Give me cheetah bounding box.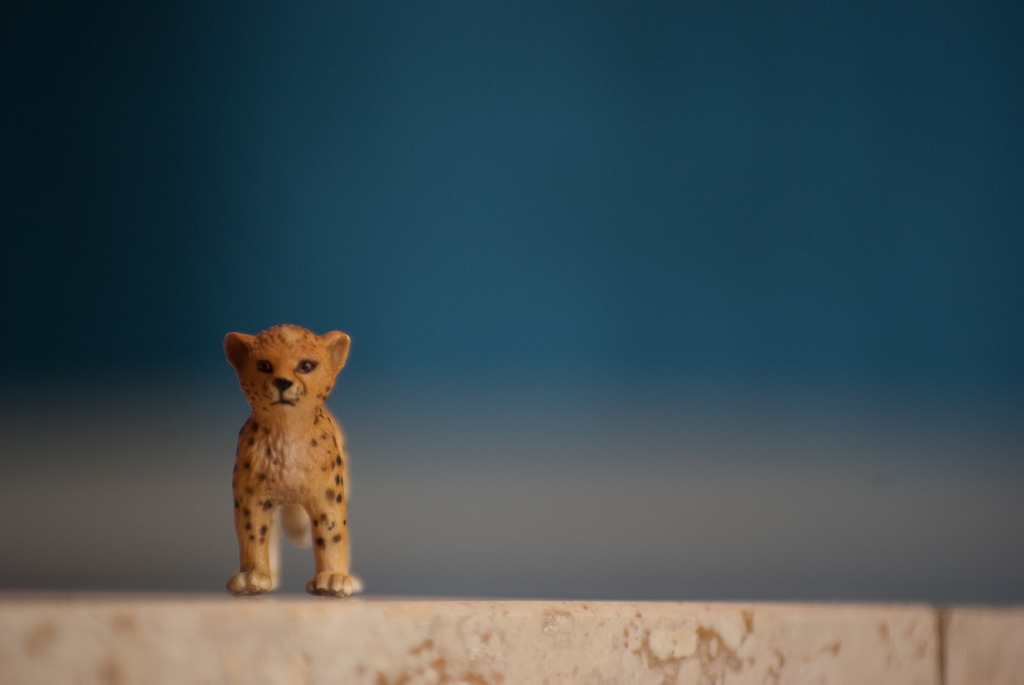
[x1=227, y1=320, x2=362, y2=594].
